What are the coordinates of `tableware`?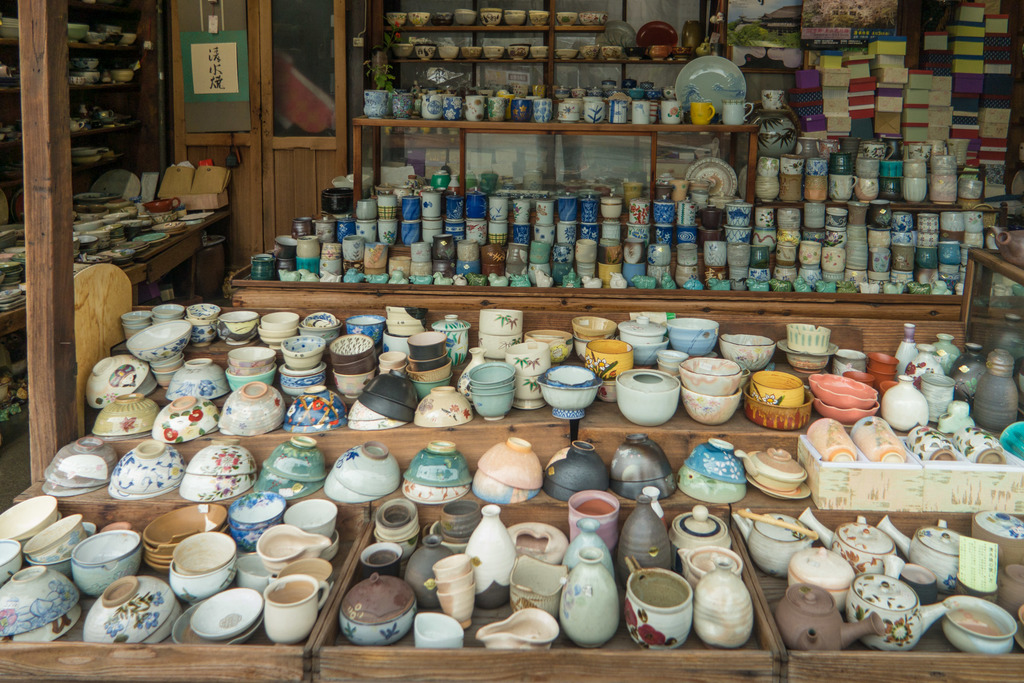
963 211 986 232.
